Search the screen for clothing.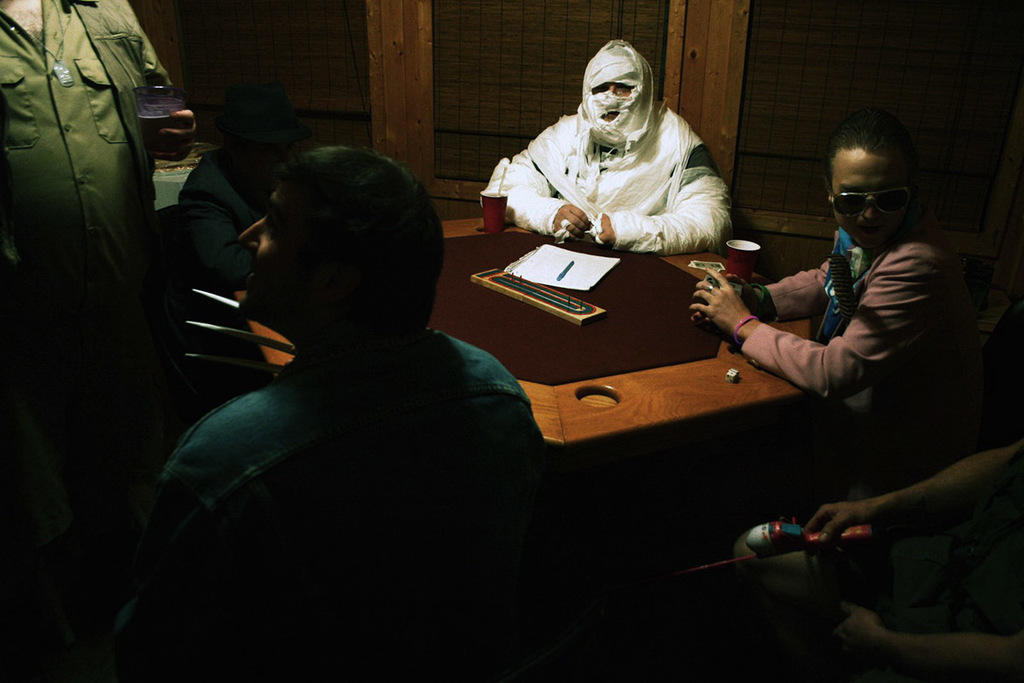
Found at <region>139, 203, 546, 654</region>.
